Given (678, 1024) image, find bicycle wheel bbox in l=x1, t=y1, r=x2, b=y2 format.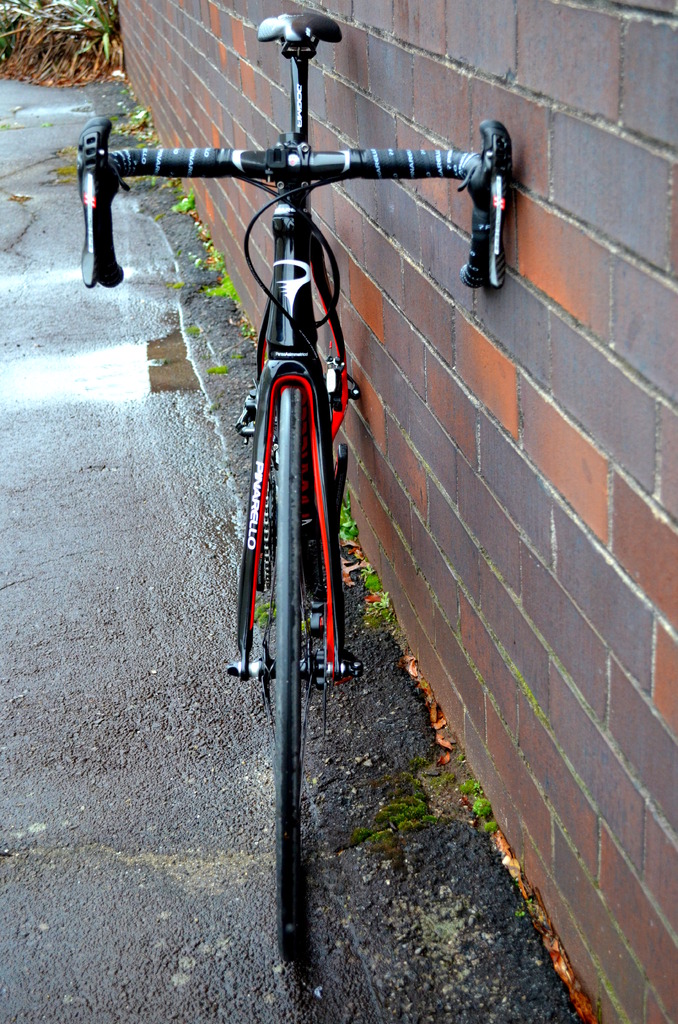
l=268, t=383, r=316, b=961.
